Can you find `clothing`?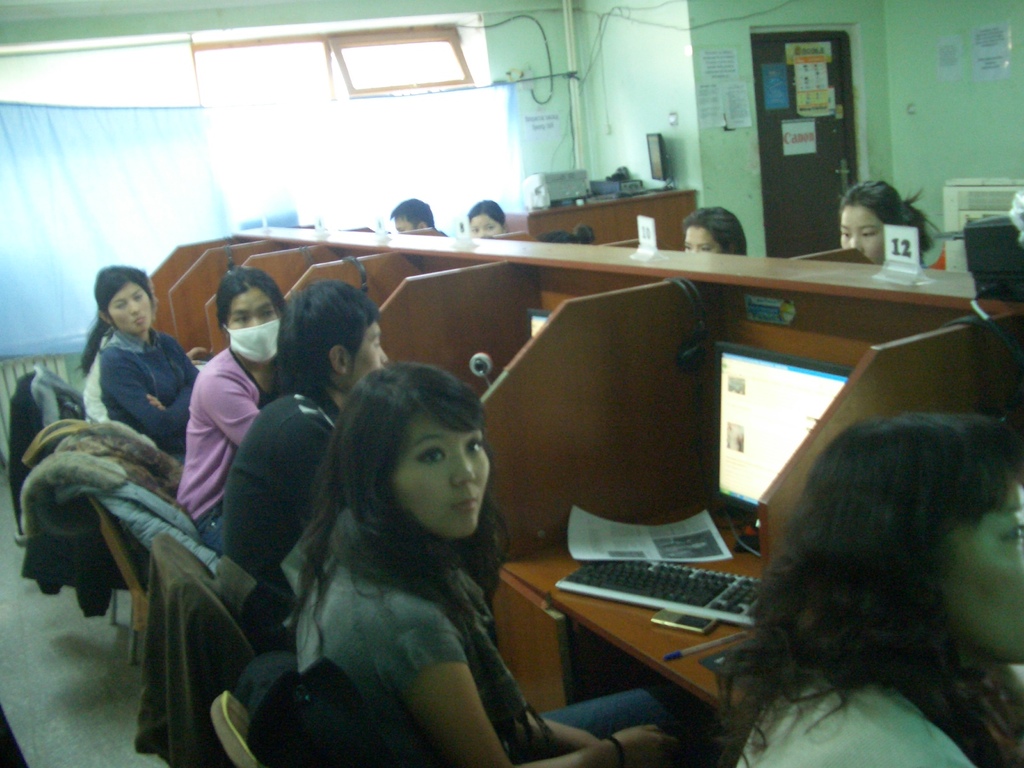
Yes, bounding box: 734/662/983/767.
